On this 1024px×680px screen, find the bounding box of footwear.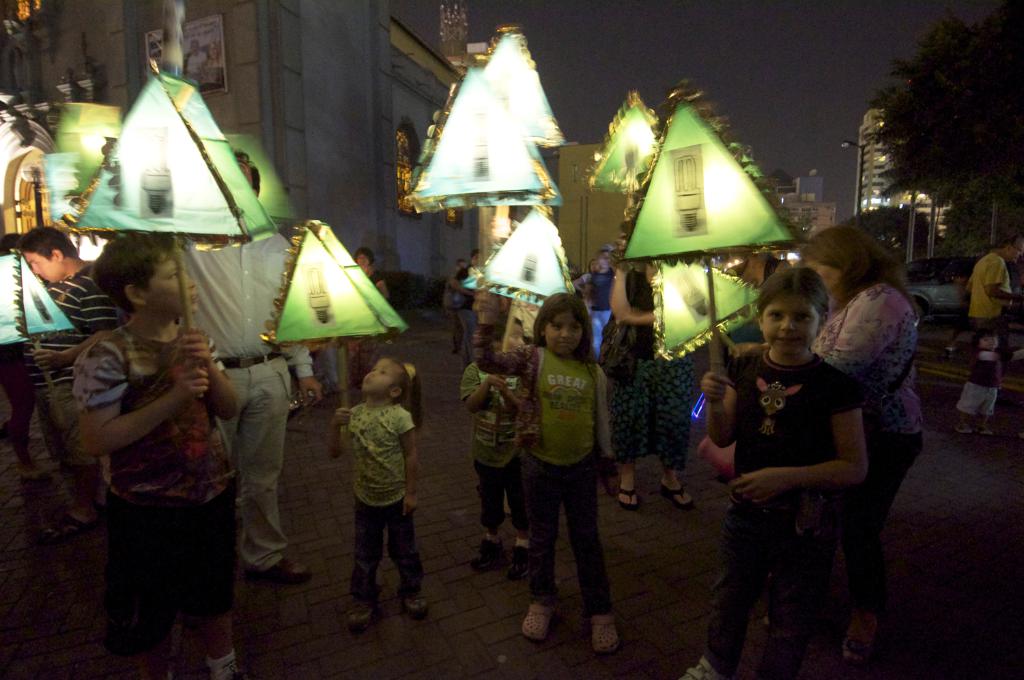
Bounding box: <region>473, 539, 507, 571</region>.
